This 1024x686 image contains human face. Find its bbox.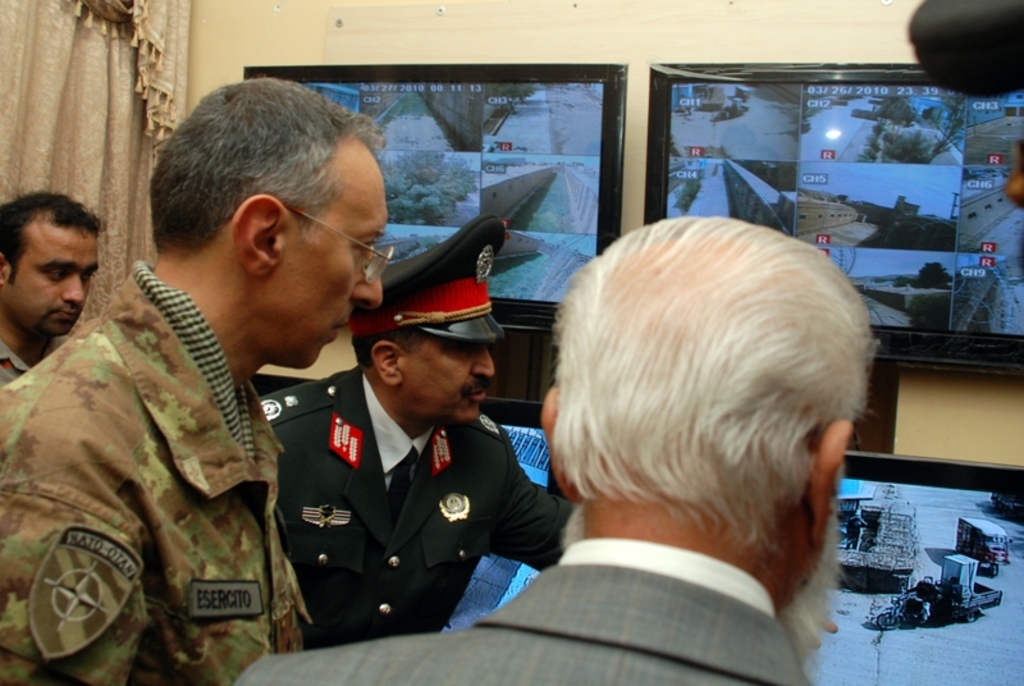
Rect(278, 165, 388, 366).
